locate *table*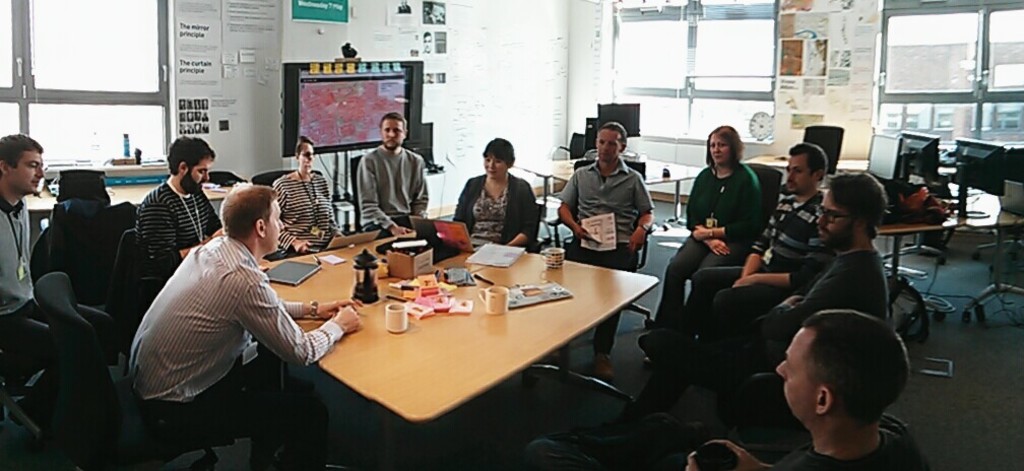
bbox=[744, 153, 869, 171]
